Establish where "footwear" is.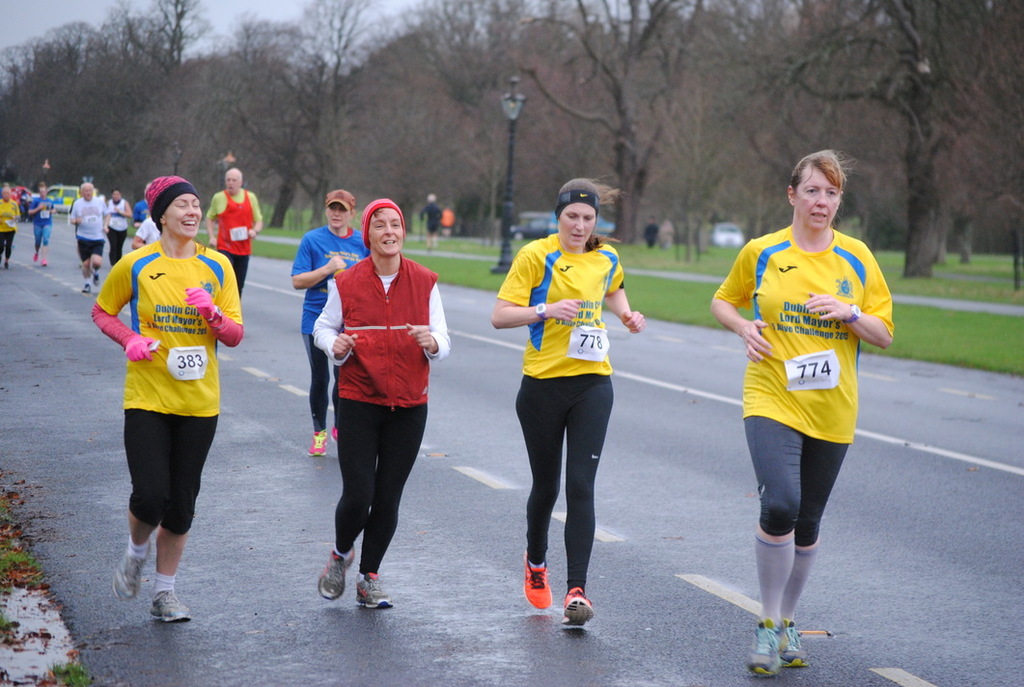
Established at {"x1": 561, "y1": 586, "x2": 596, "y2": 628}.
